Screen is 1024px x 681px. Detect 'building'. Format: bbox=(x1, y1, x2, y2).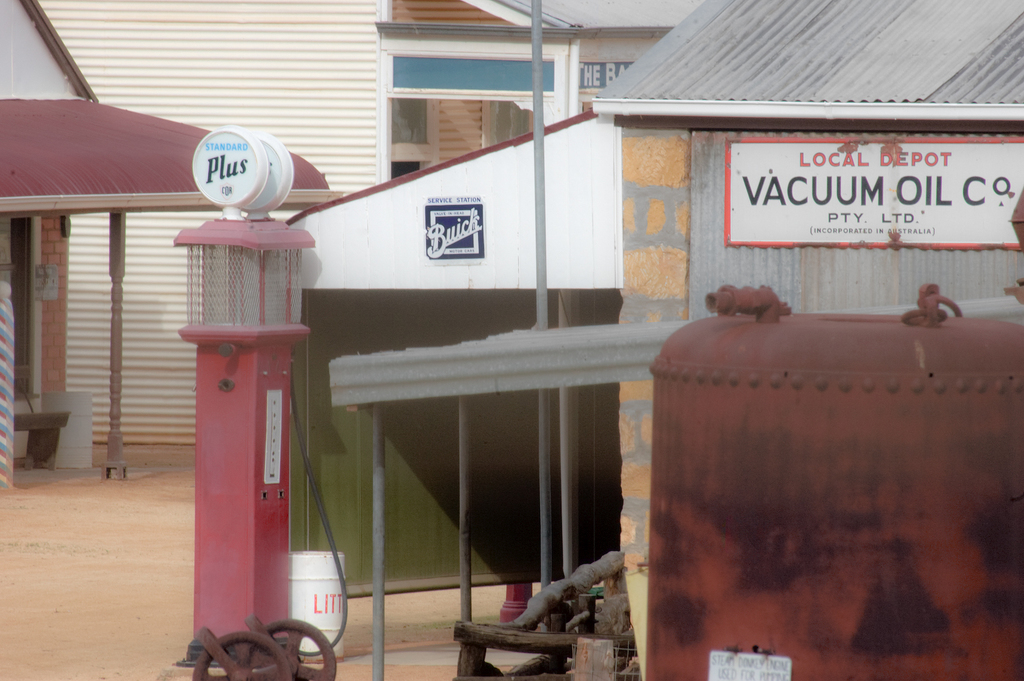
bbox=(0, 0, 343, 478).
